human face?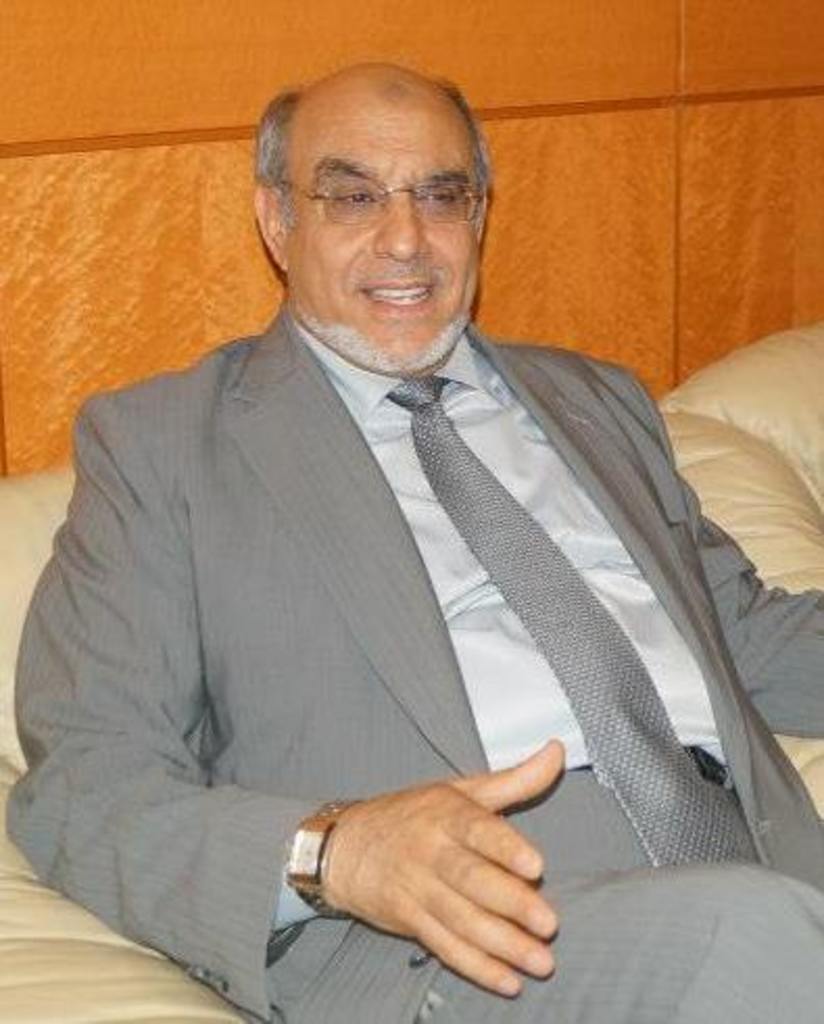
[x1=280, y1=117, x2=480, y2=367]
